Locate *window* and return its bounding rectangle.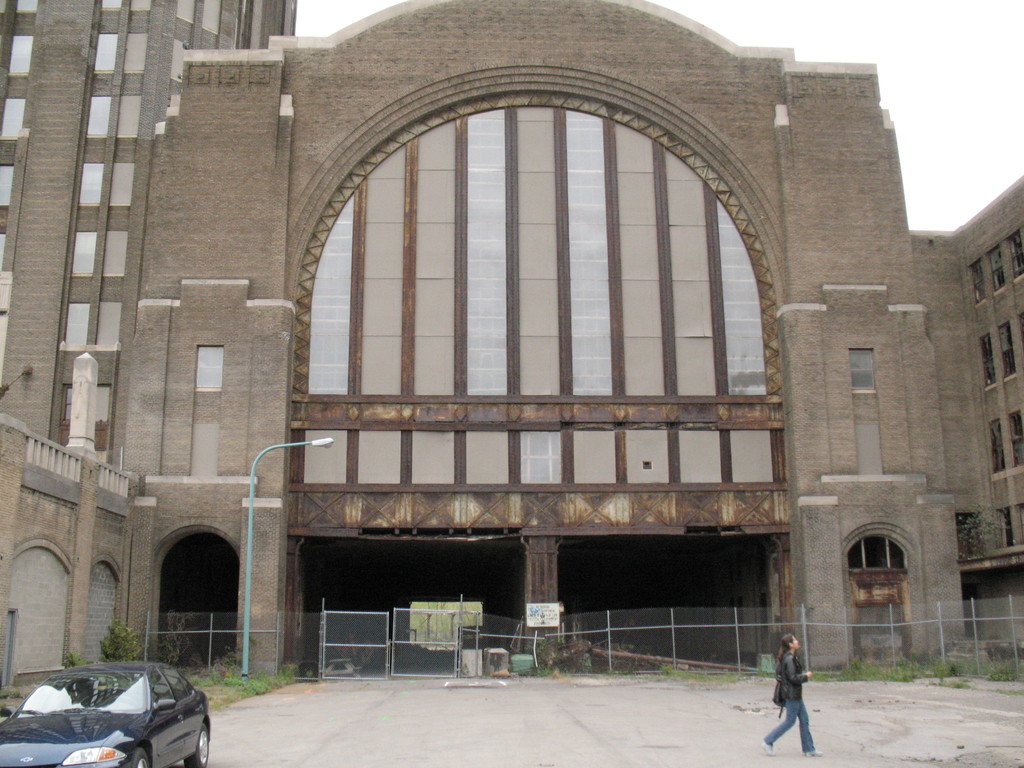
left=100, top=0, right=123, bottom=10.
